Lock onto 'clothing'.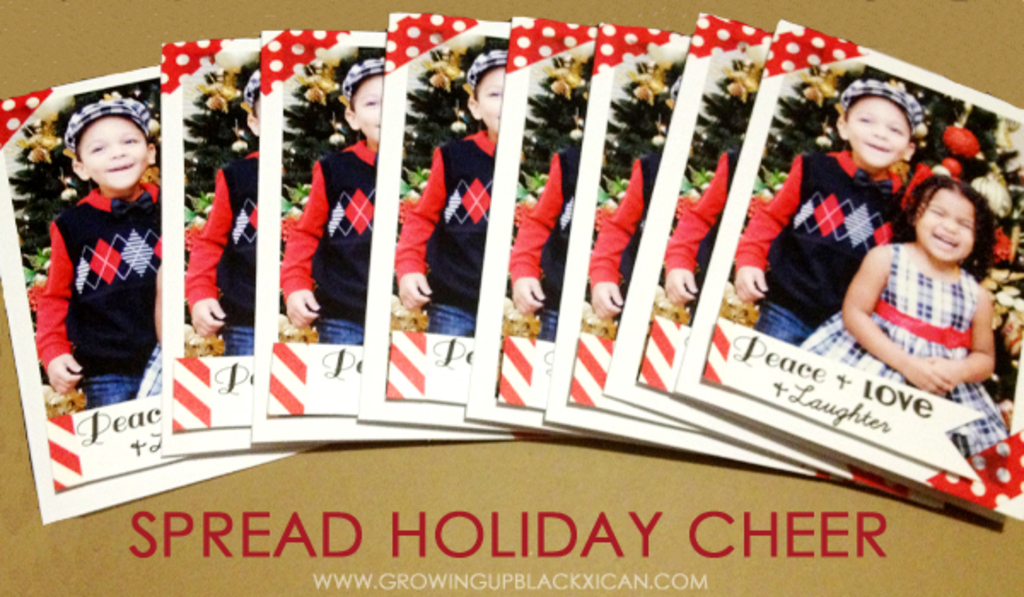
Locked: 509:138:584:343.
